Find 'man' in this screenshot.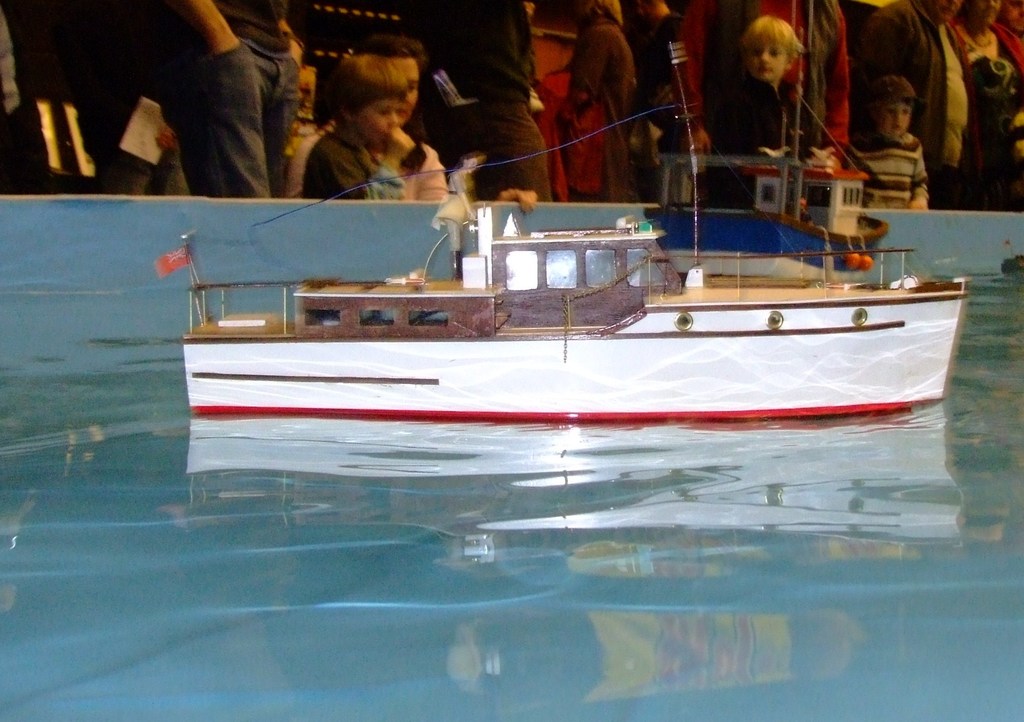
The bounding box for 'man' is <box>856,0,990,210</box>.
